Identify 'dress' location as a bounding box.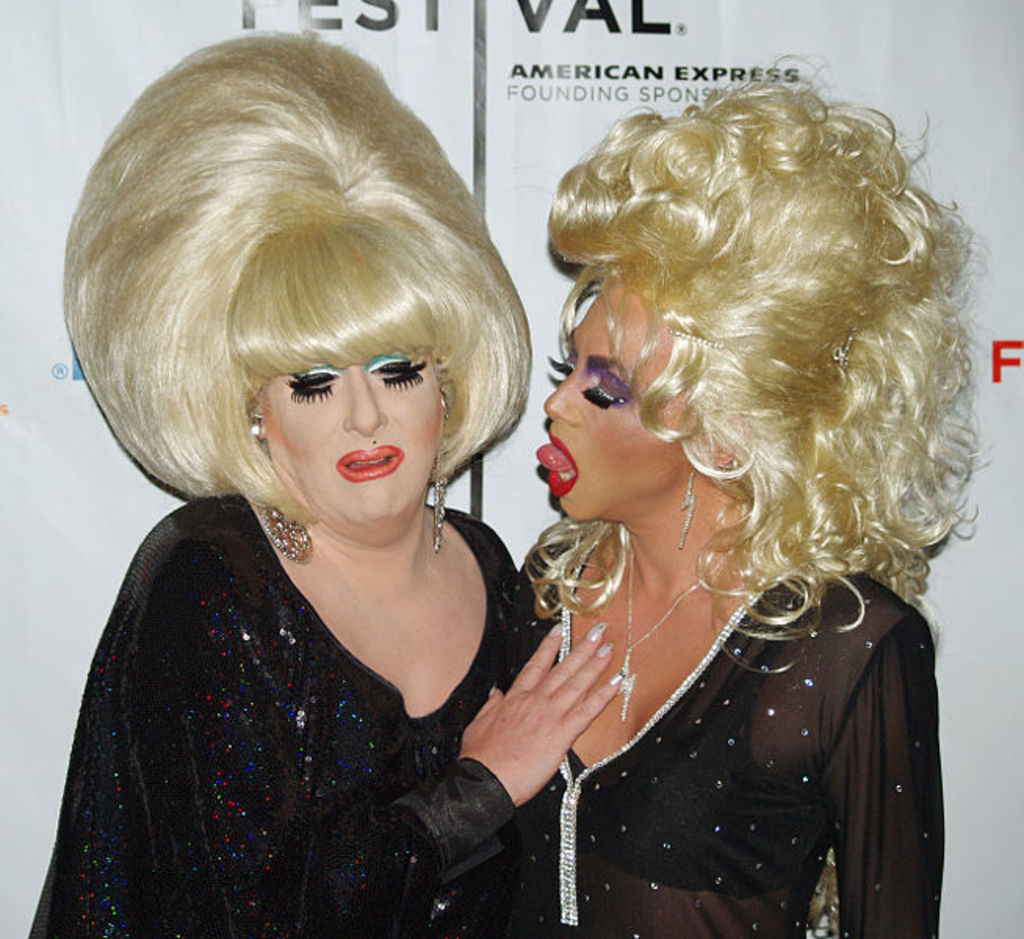
BBox(470, 512, 946, 937).
